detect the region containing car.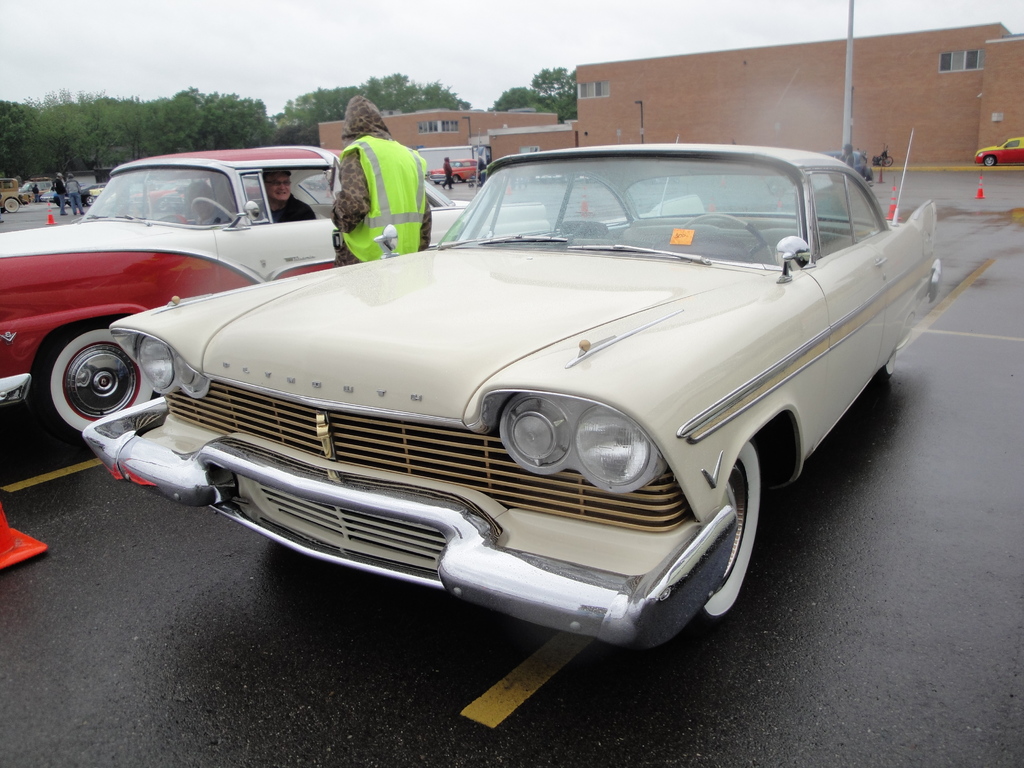
(82,124,941,652).
